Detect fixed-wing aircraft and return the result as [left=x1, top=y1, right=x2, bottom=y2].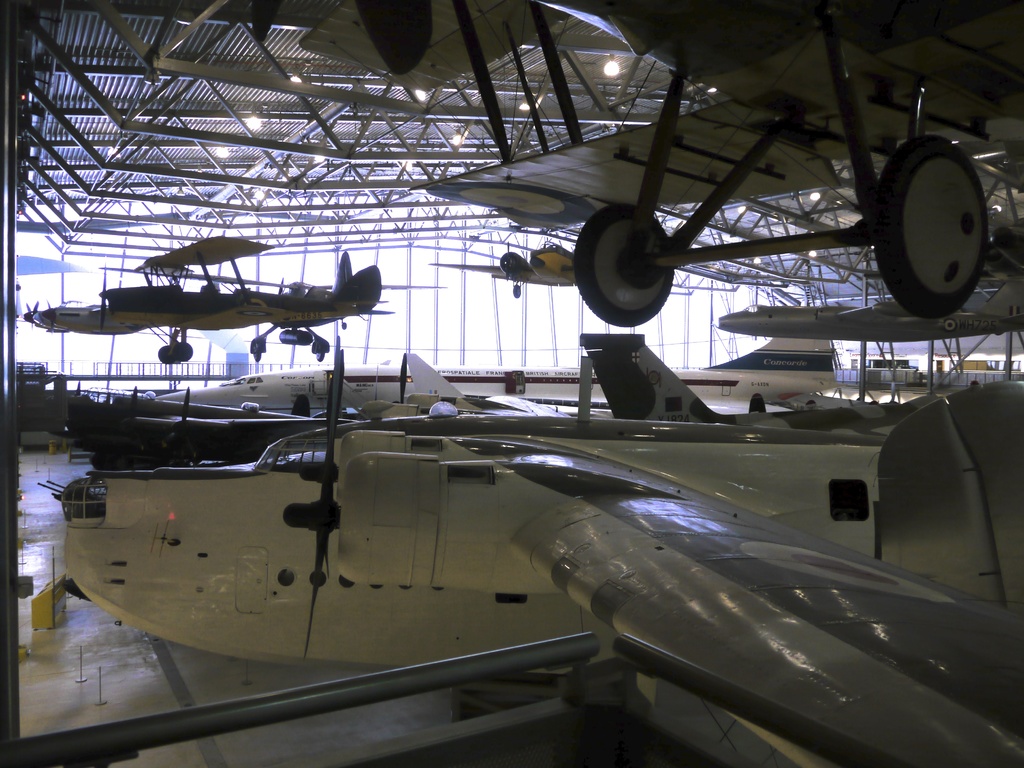
[left=25, top=237, right=394, bottom=363].
